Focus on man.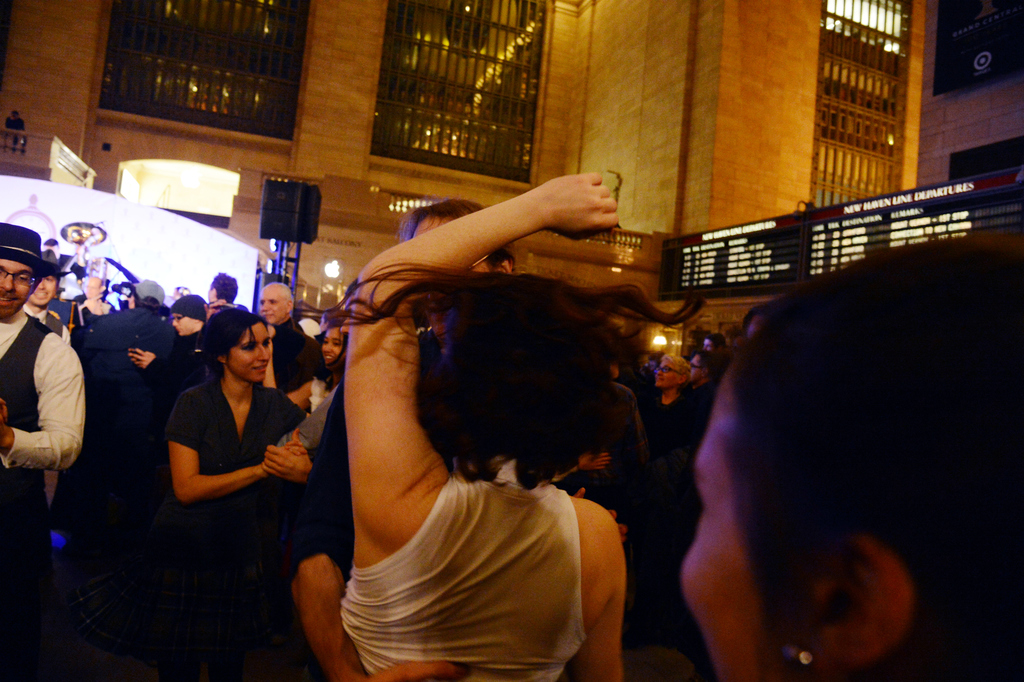
Focused at [left=78, top=276, right=174, bottom=552].
